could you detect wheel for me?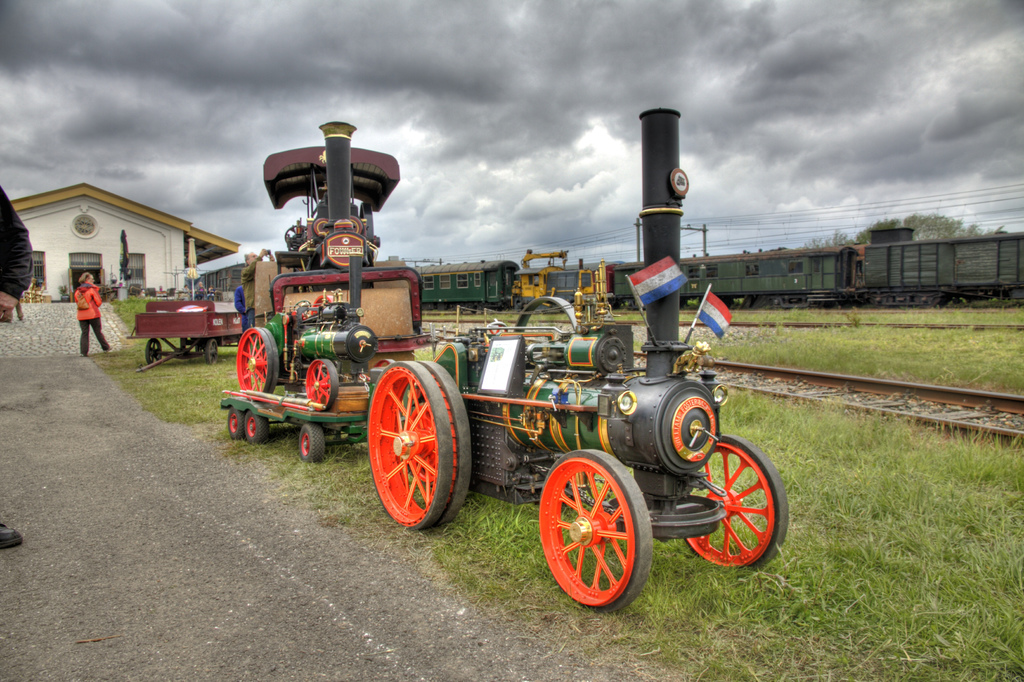
Detection result: {"left": 204, "top": 341, "right": 218, "bottom": 366}.
